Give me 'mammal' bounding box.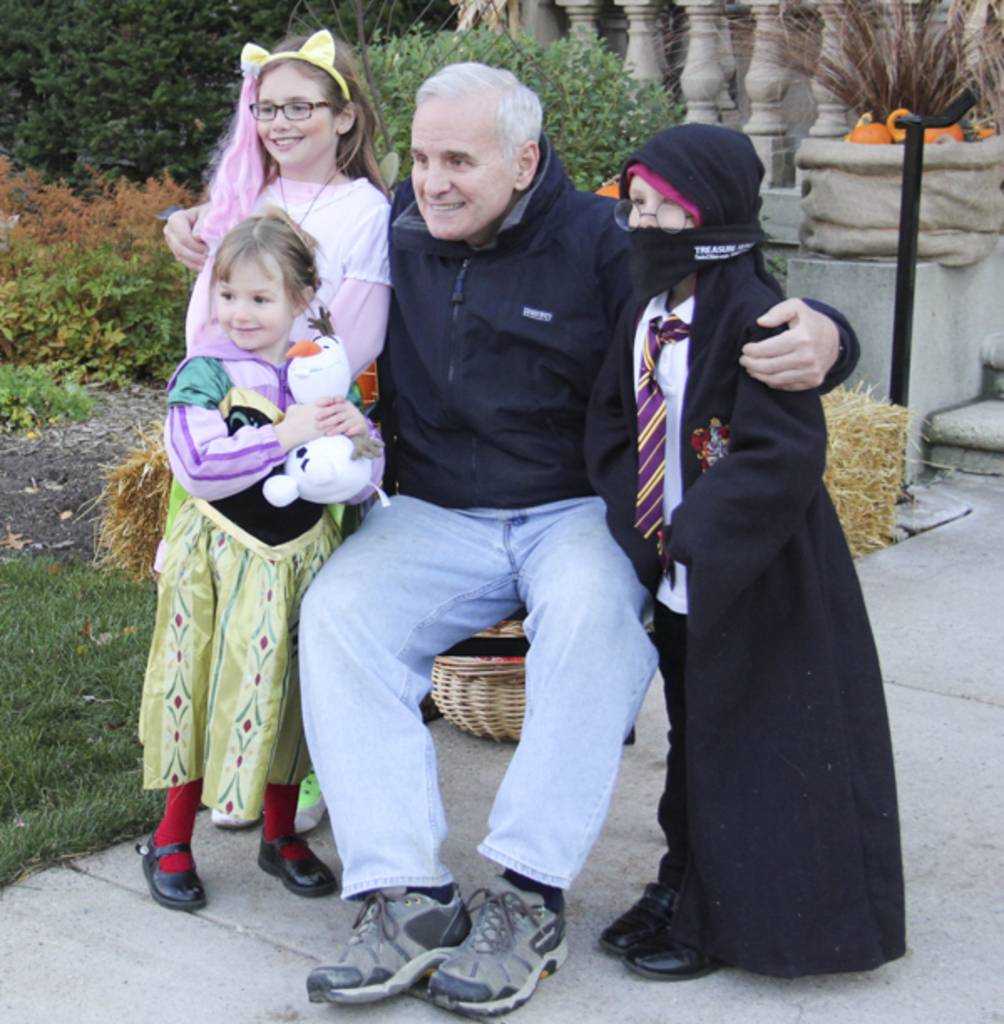
Rect(607, 124, 919, 962).
